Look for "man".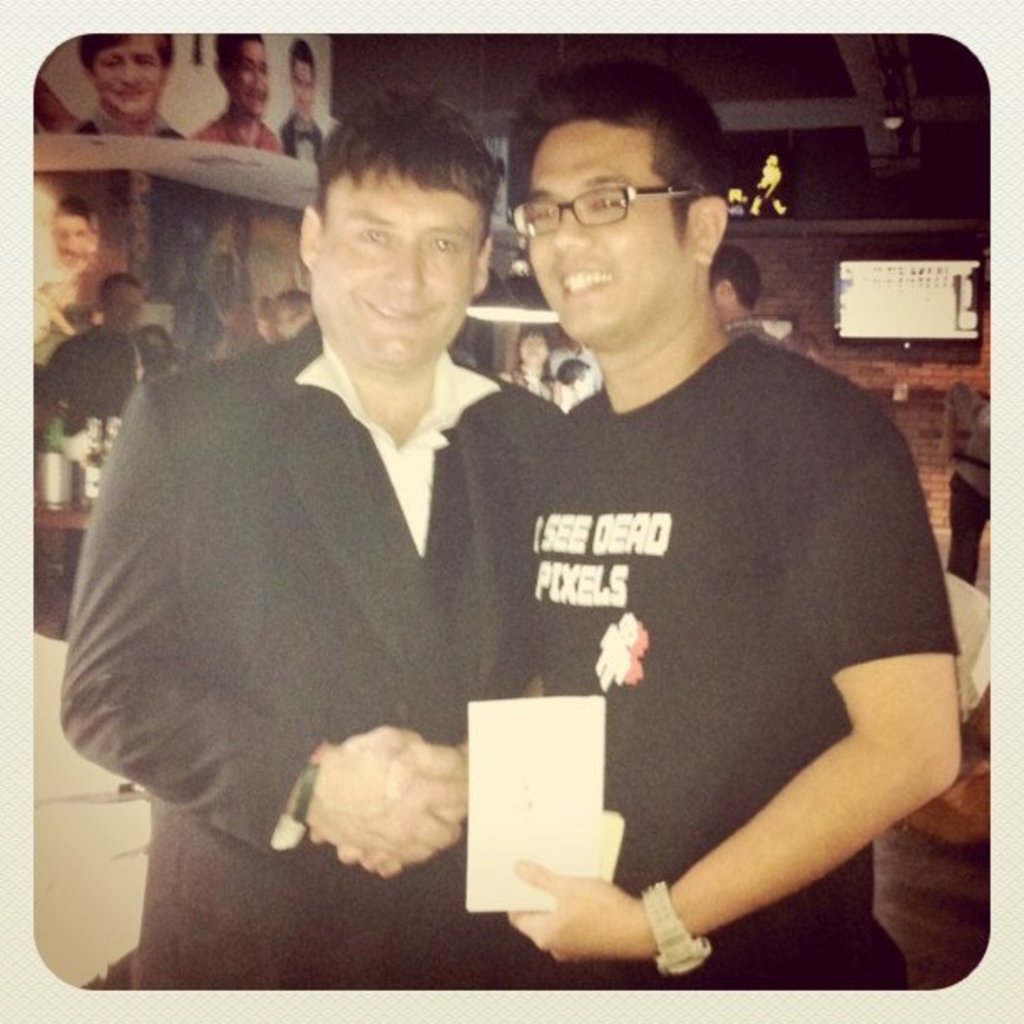
Found: crop(199, 32, 278, 154).
